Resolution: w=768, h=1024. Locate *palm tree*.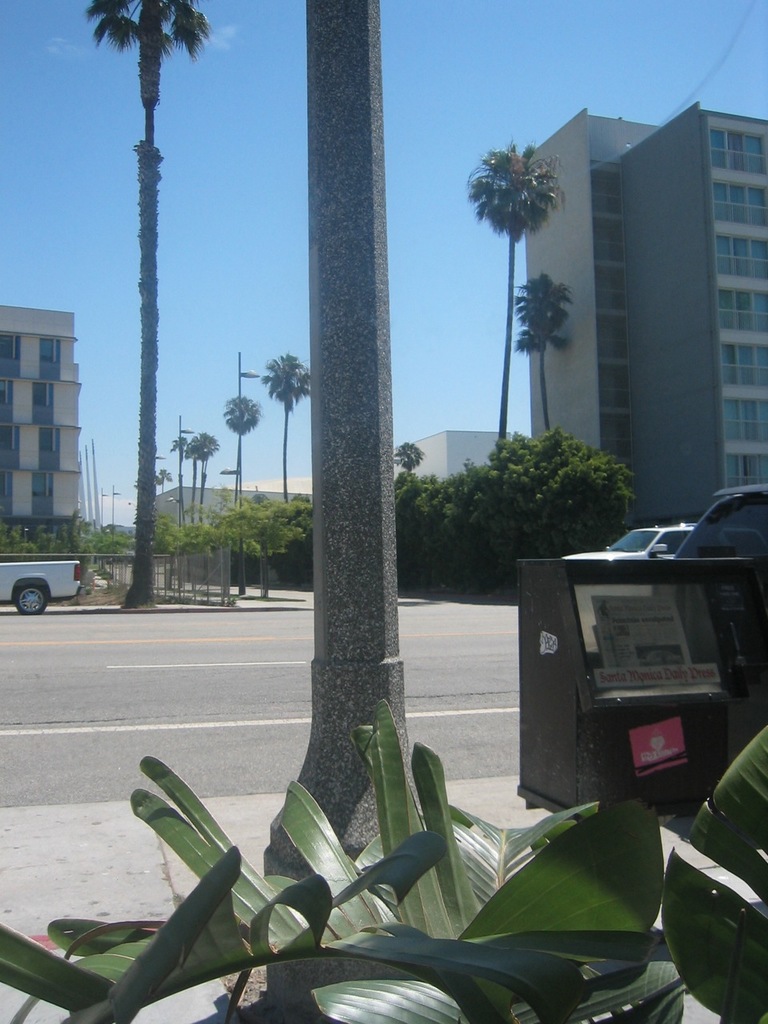
[463, 146, 578, 459].
